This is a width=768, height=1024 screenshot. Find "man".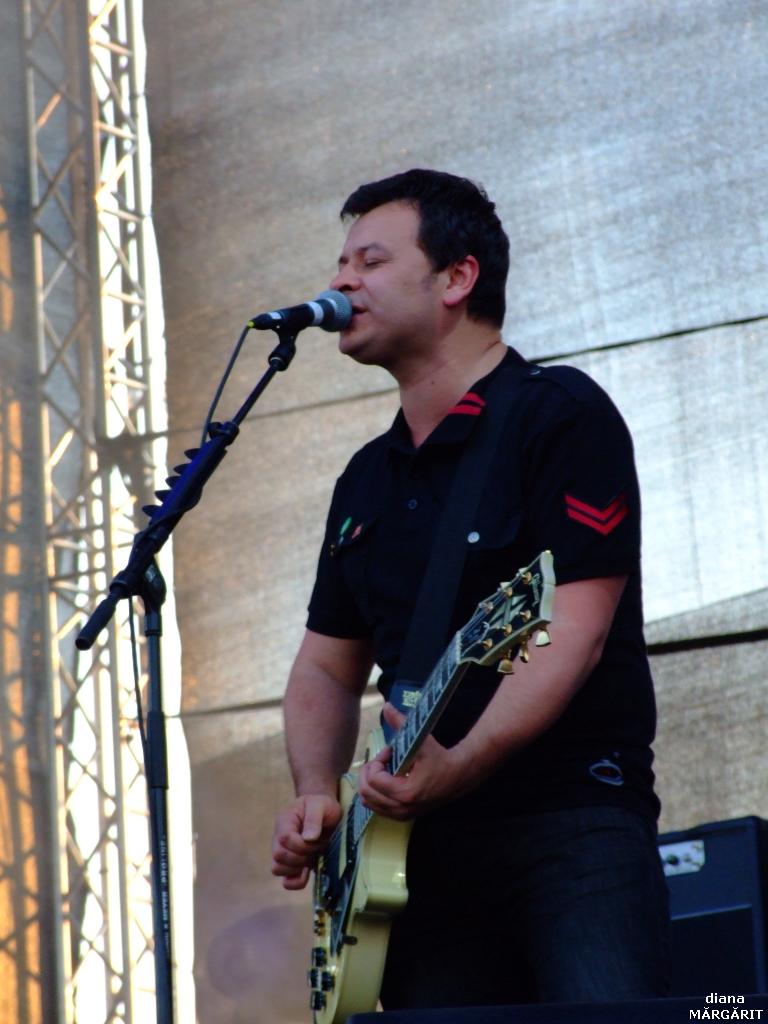
Bounding box: [208, 129, 676, 1005].
